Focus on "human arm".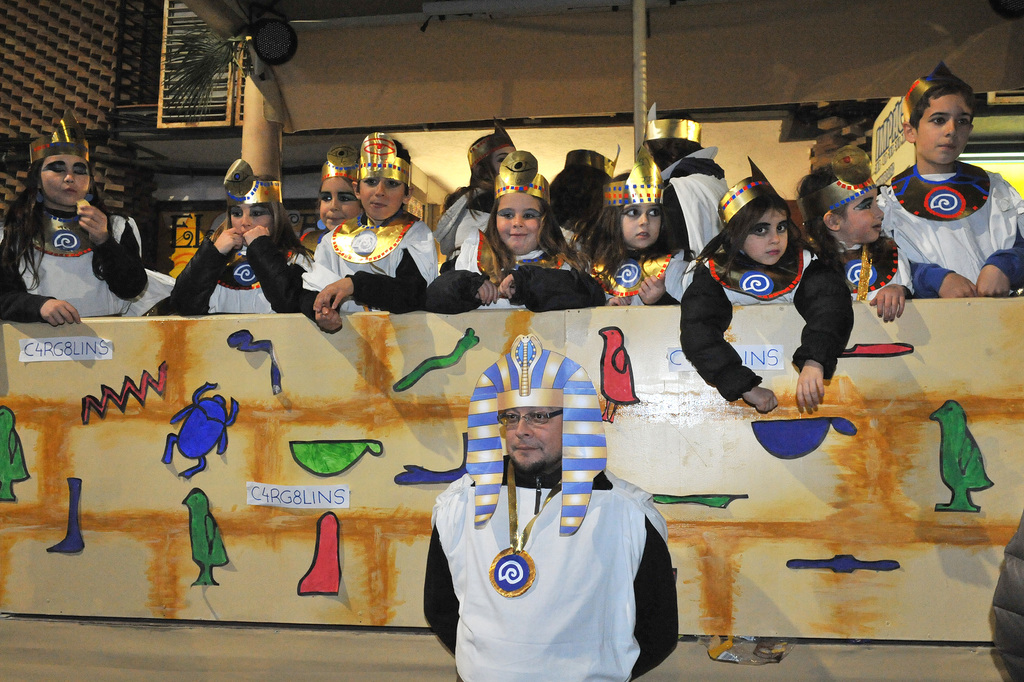
Focused at <region>786, 255, 856, 415</region>.
